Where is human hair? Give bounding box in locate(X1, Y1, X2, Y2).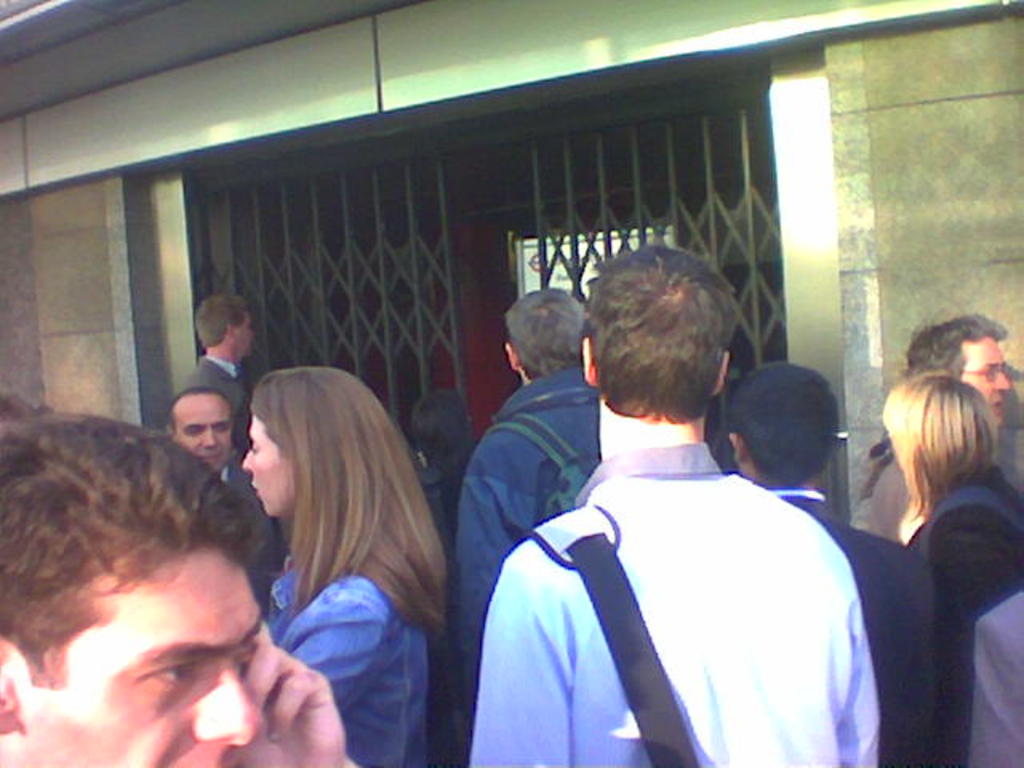
locate(590, 246, 742, 445).
